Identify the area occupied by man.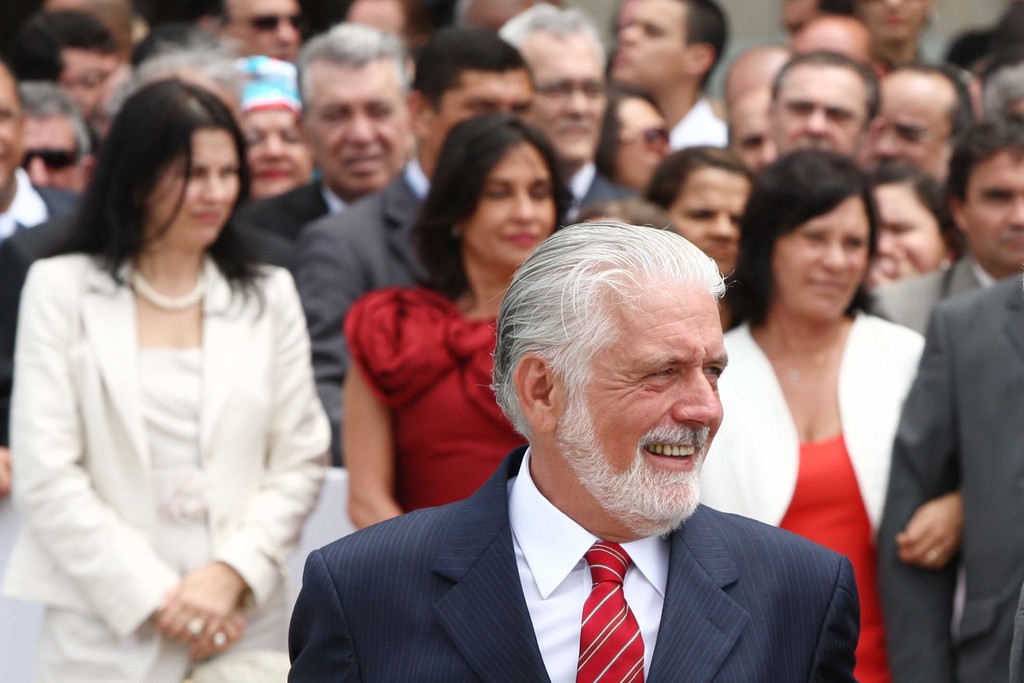
Area: l=237, t=15, r=435, b=274.
